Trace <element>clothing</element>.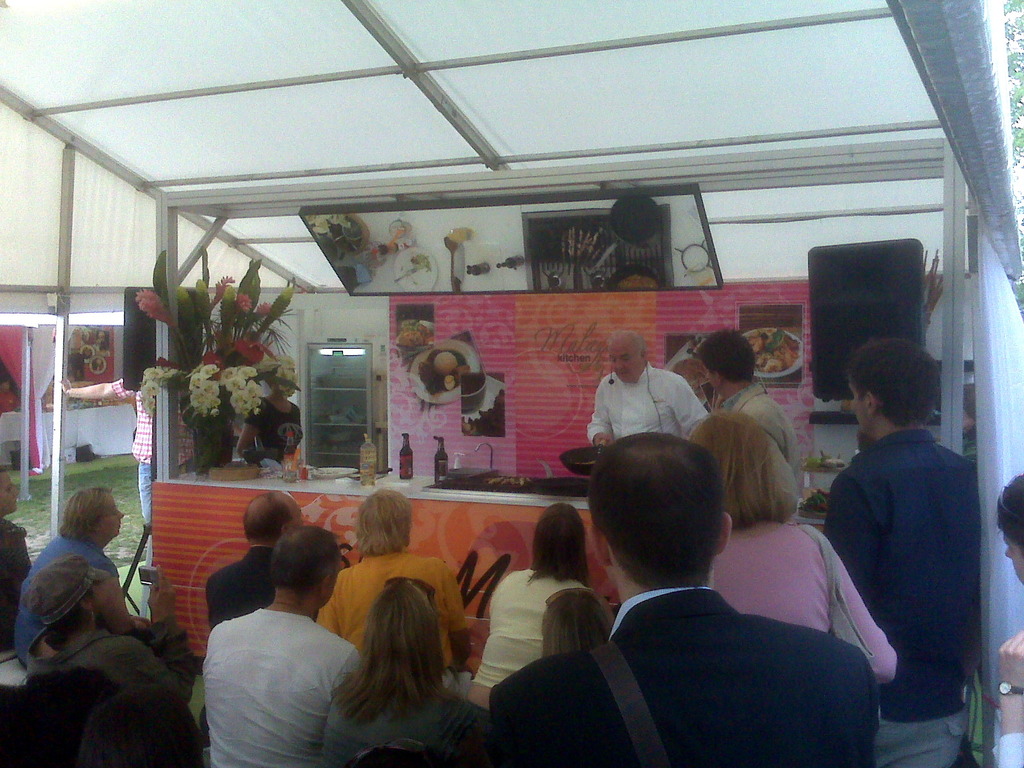
Traced to x1=488, y1=587, x2=881, y2=767.
